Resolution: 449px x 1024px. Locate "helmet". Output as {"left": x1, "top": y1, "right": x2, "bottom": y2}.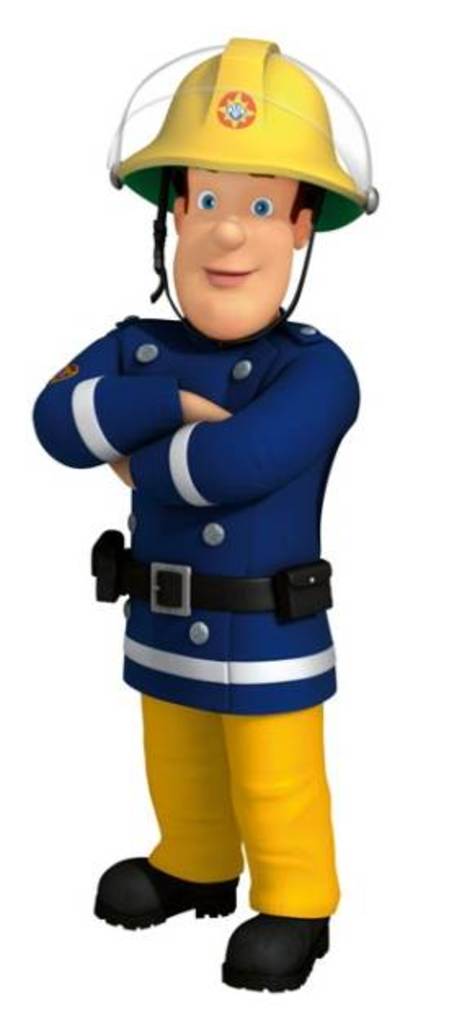
{"left": 113, "top": 36, "right": 371, "bottom": 341}.
